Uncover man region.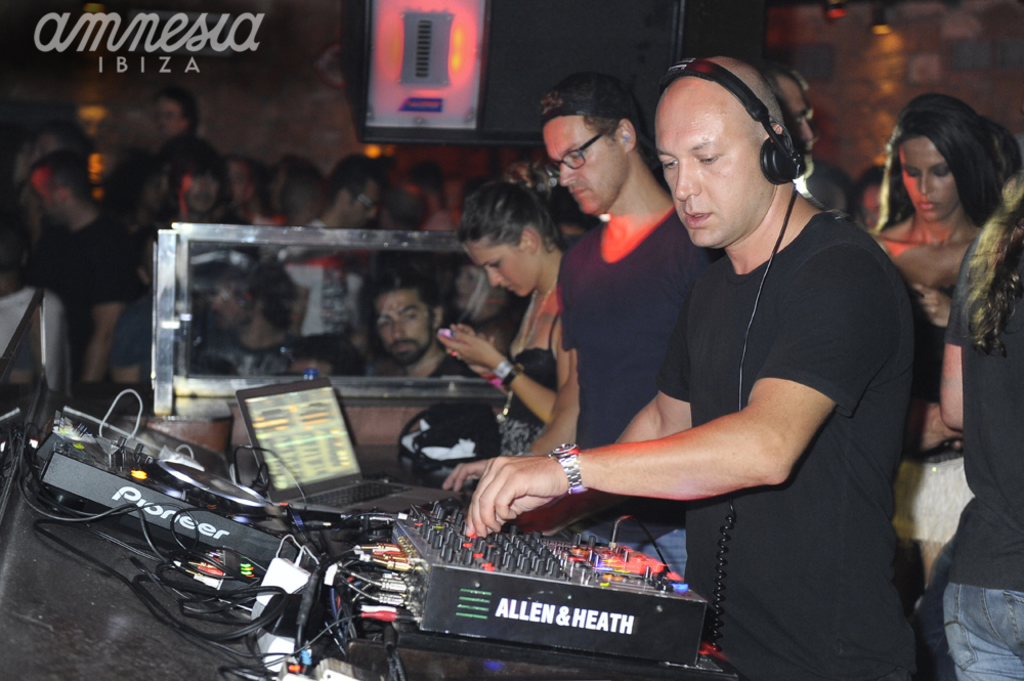
Uncovered: region(110, 224, 188, 384).
